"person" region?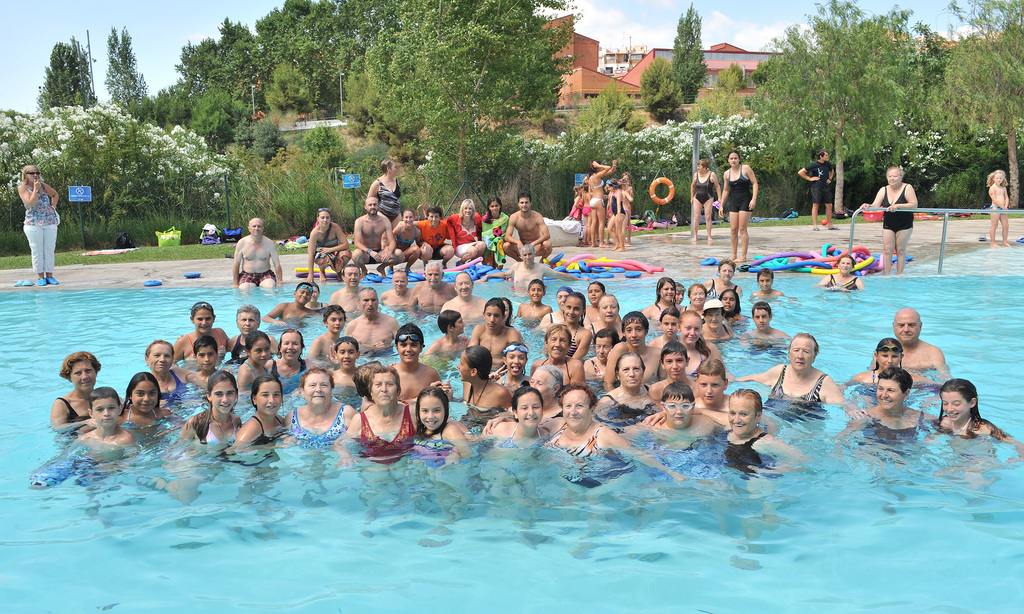
861/165/919/275
